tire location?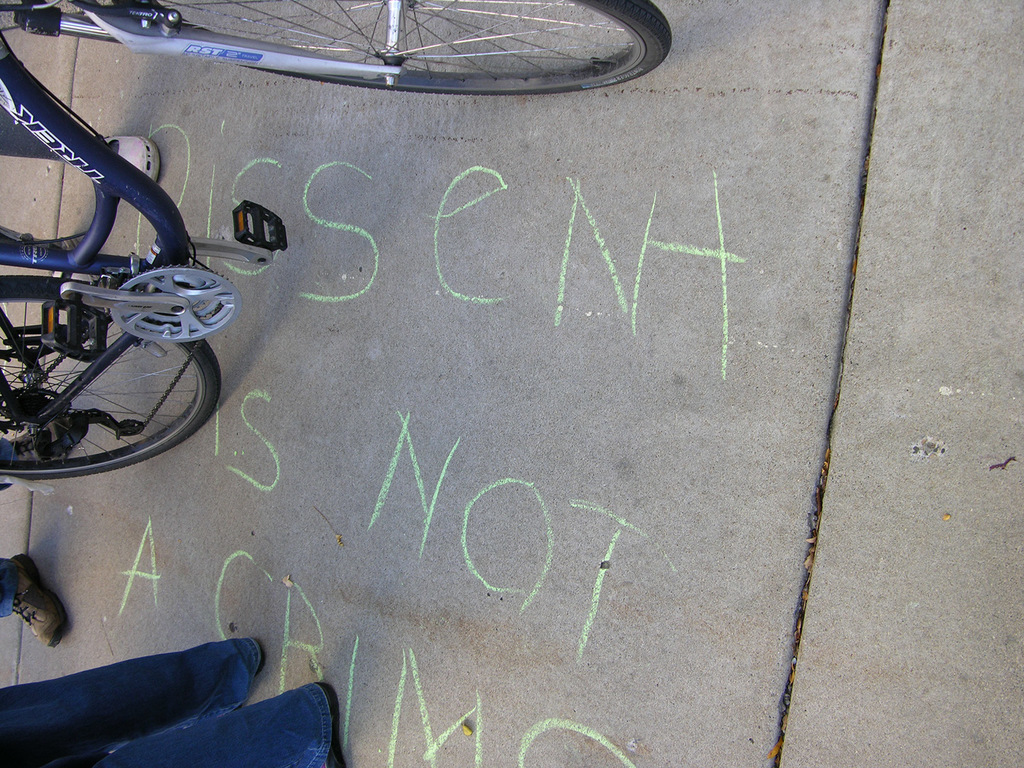
Rect(130, 0, 671, 97)
